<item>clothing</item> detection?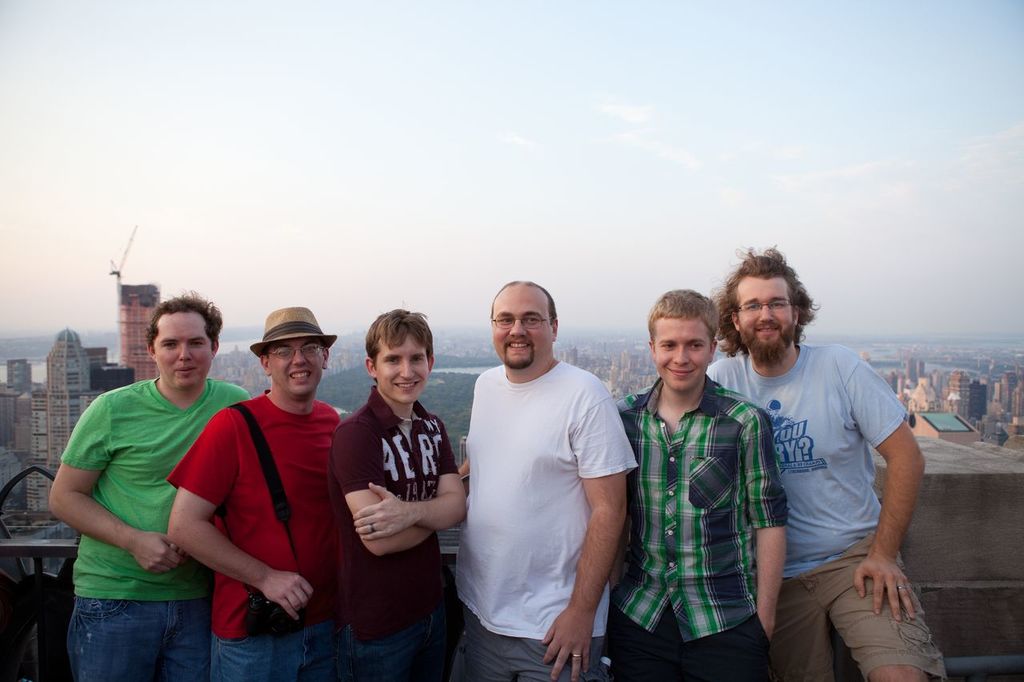
[167, 383, 350, 681]
